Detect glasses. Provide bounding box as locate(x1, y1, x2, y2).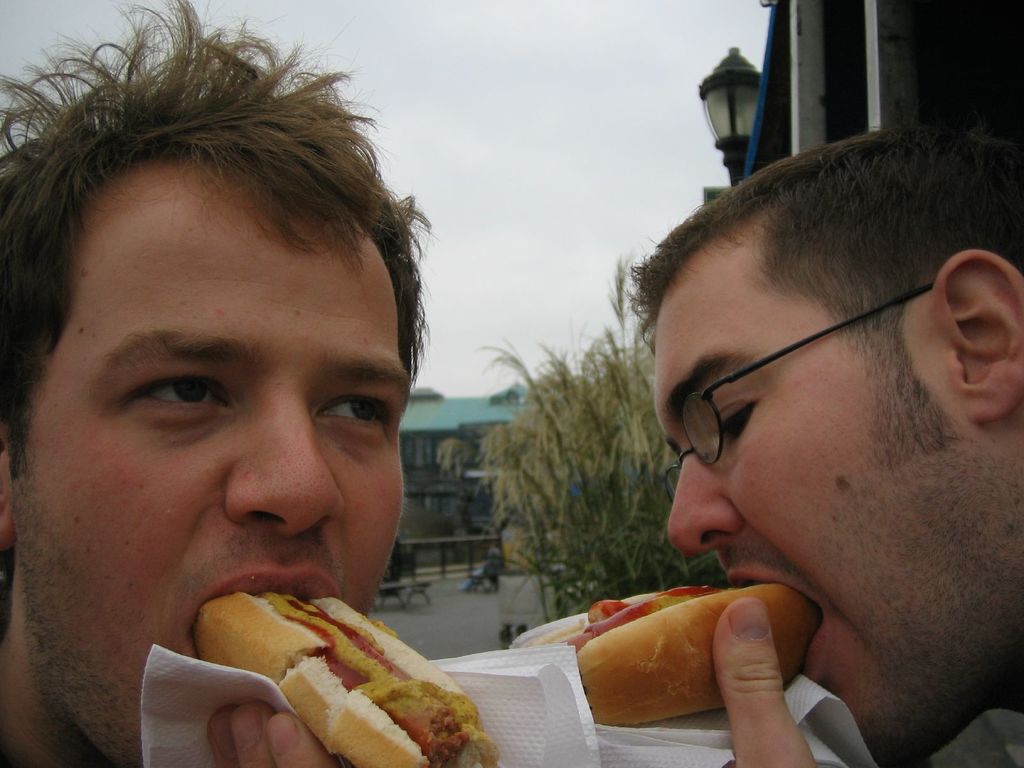
locate(663, 273, 932, 506).
